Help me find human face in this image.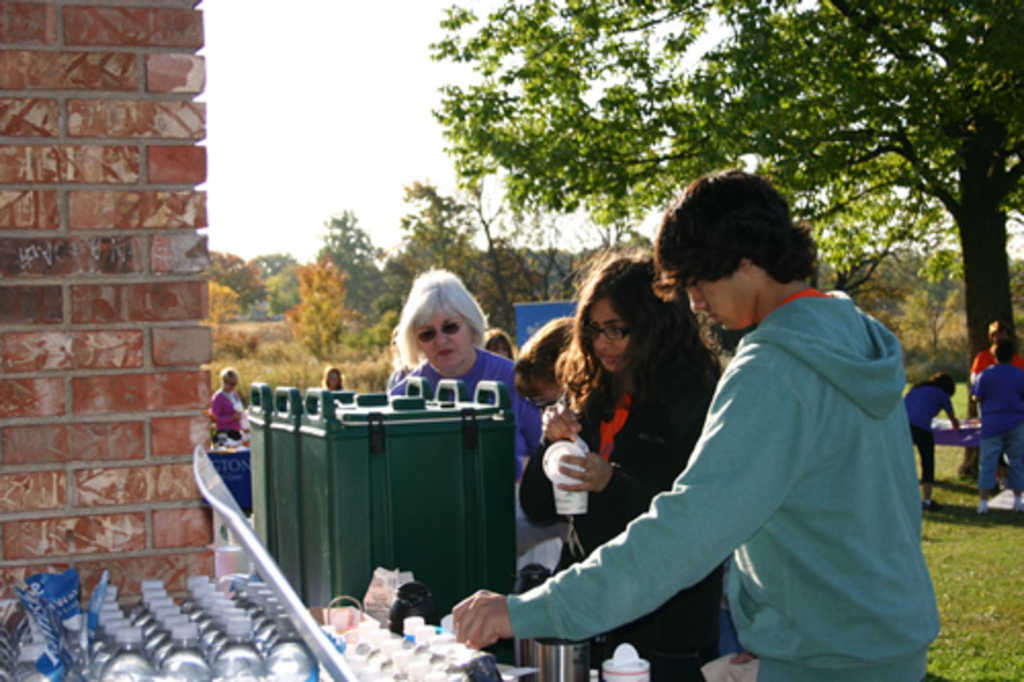
Found it: [414,311,475,371].
